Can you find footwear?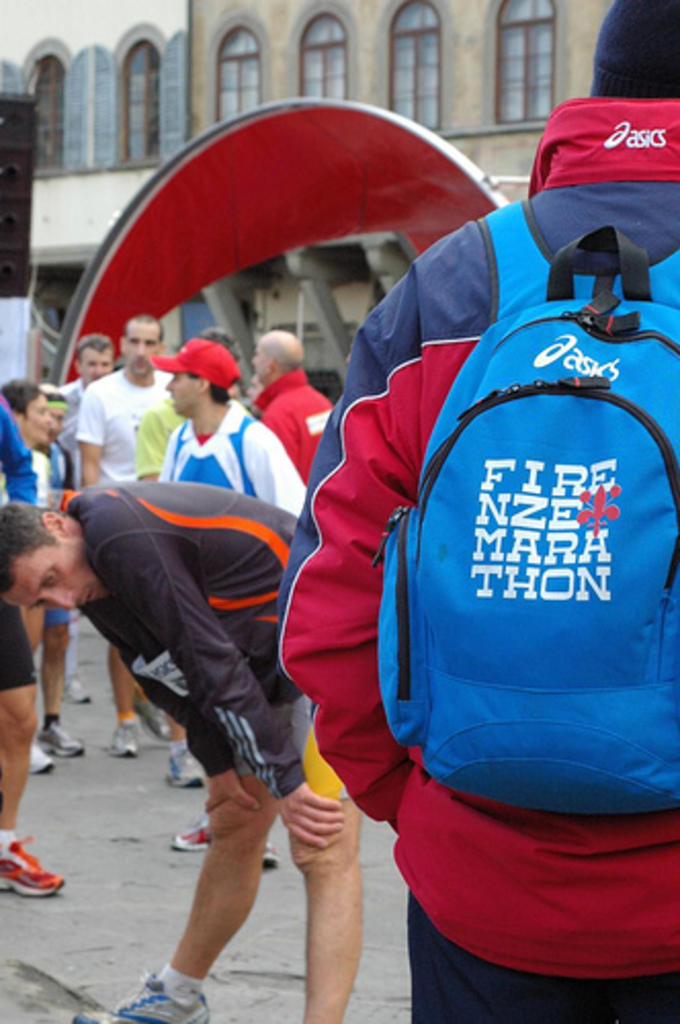
Yes, bounding box: bbox=[0, 842, 53, 915].
